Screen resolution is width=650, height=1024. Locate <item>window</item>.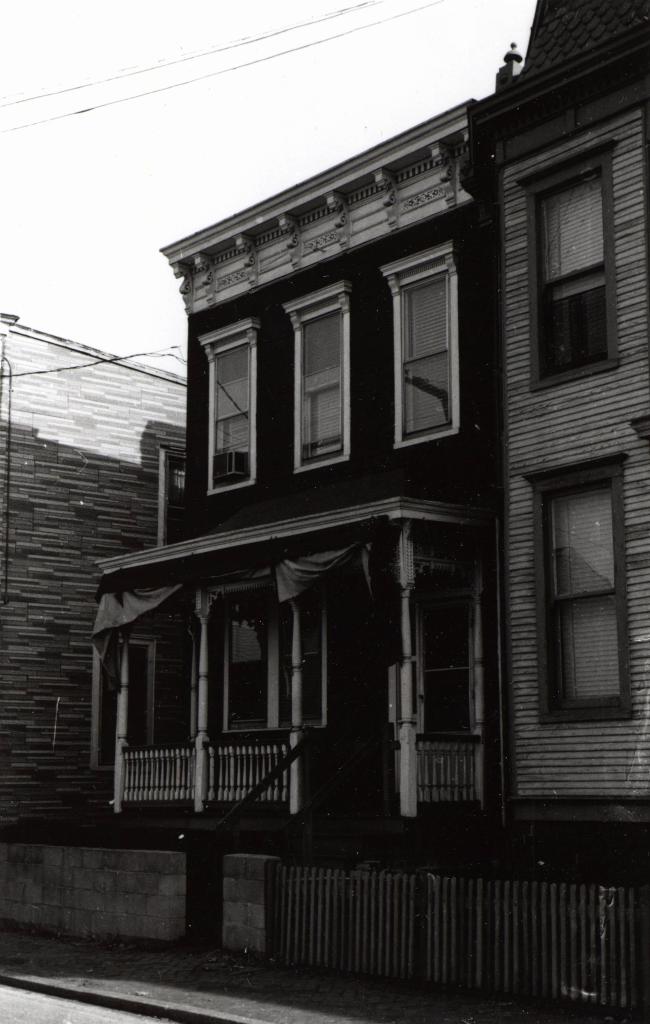
(left=387, top=244, right=474, bottom=445).
